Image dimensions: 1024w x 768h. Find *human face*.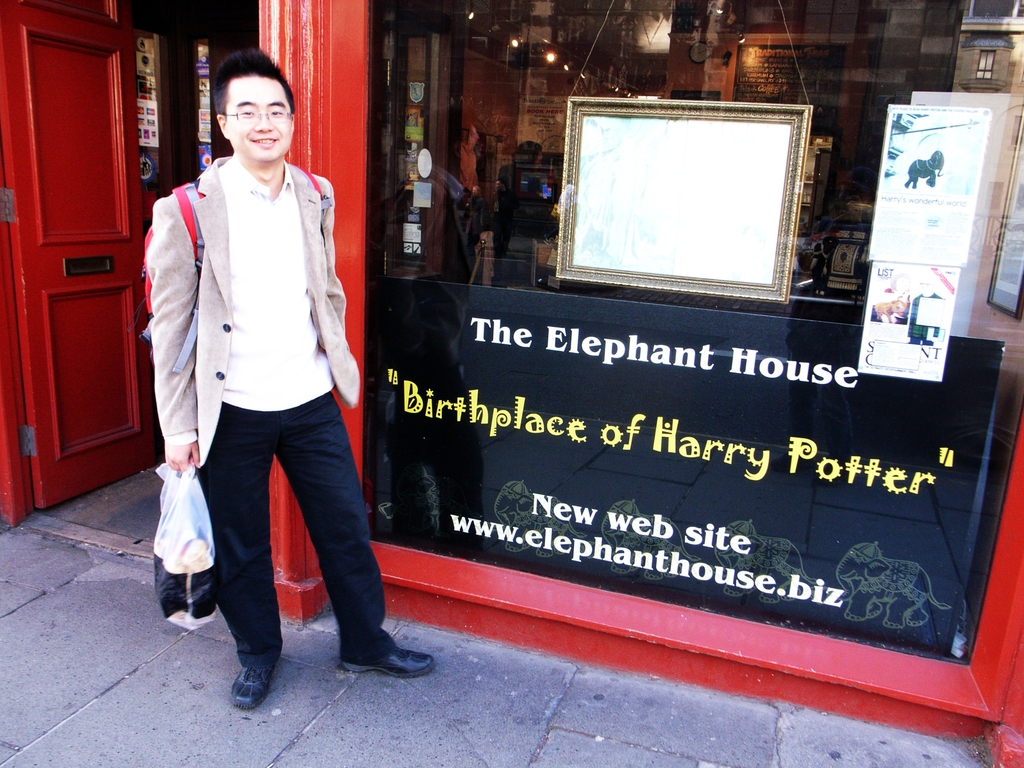
detection(227, 76, 292, 162).
